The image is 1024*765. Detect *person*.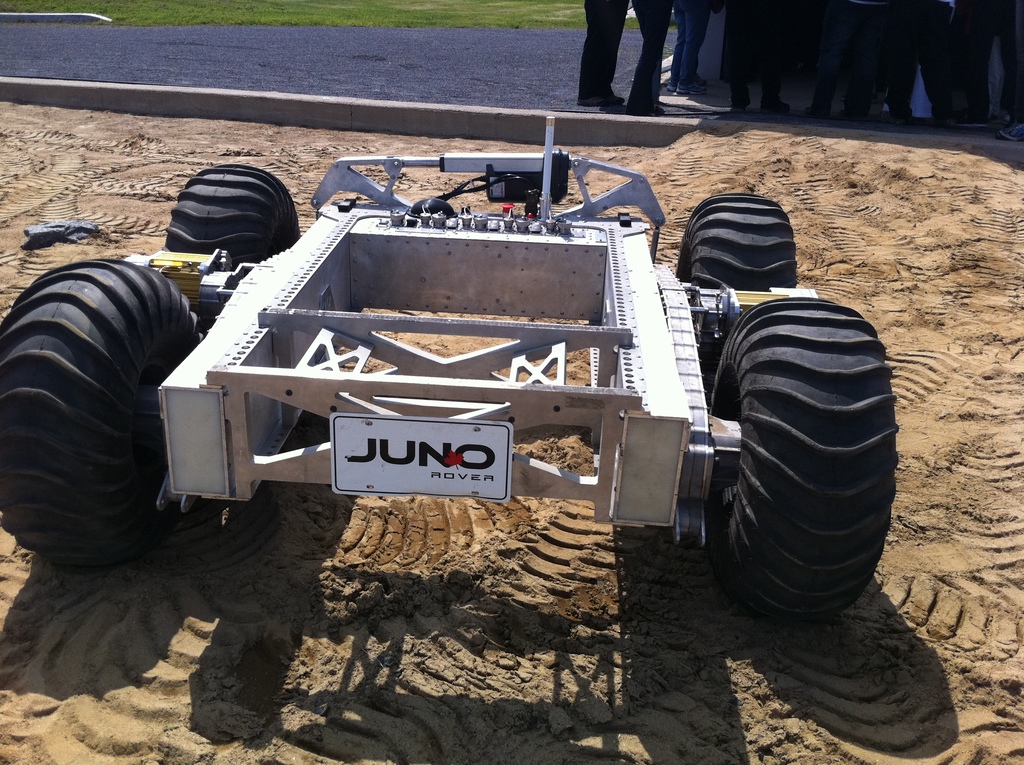
Detection: {"x1": 632, "y1": 0, "x2": 667, "y2": 117}.
